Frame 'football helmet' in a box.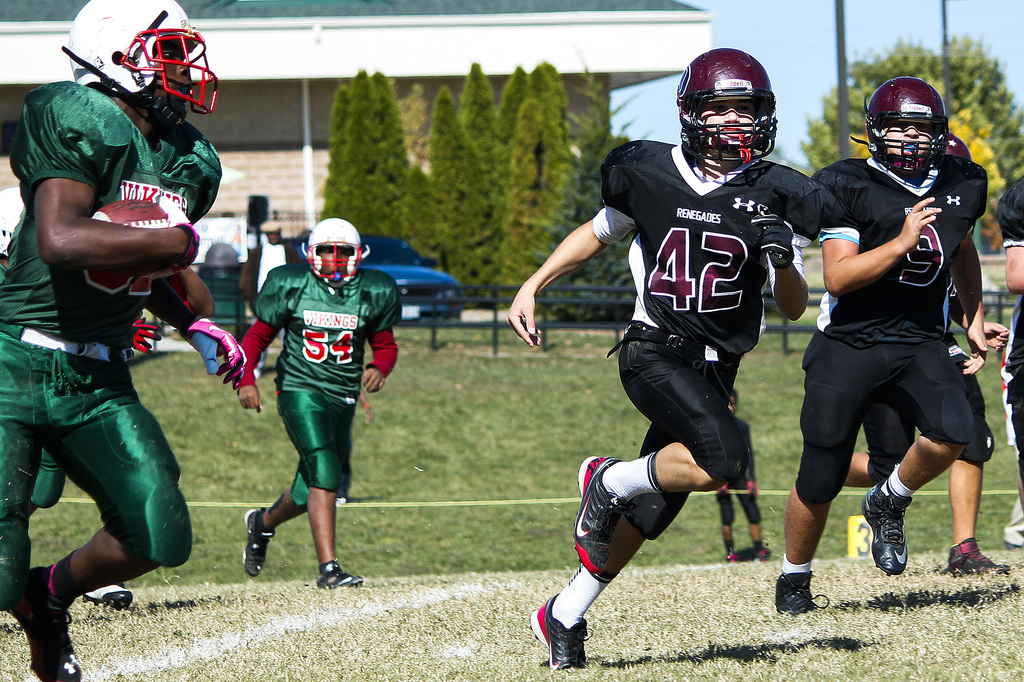
850, 75, 951, 178.
